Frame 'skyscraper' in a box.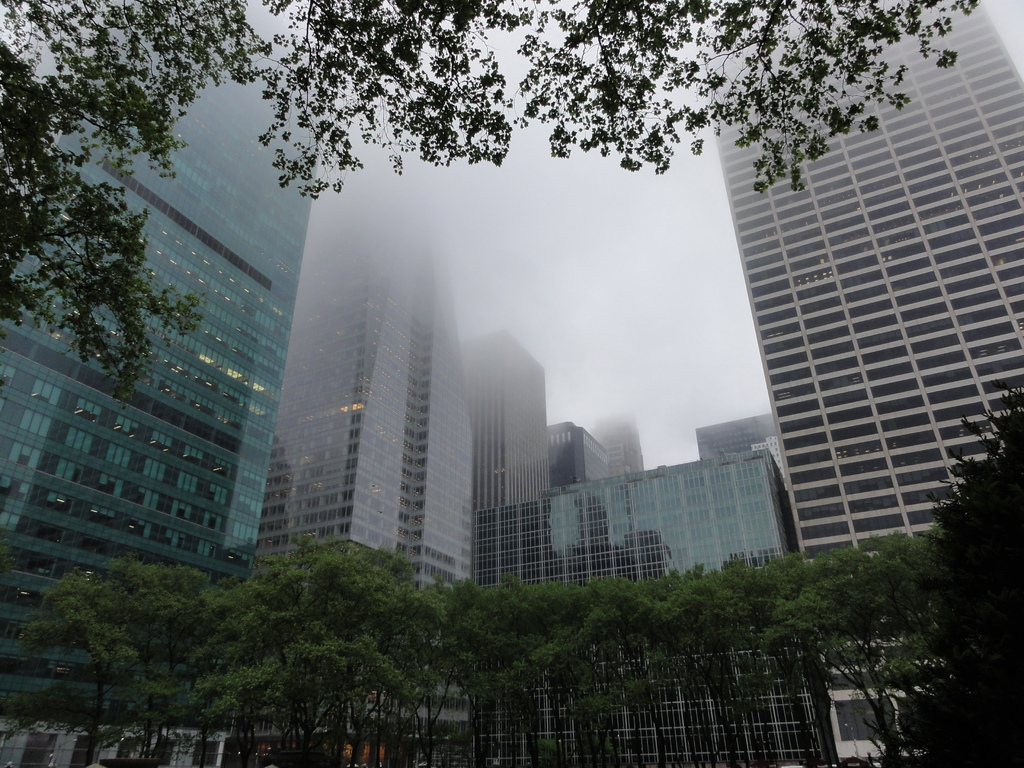
694 410 772 477.
